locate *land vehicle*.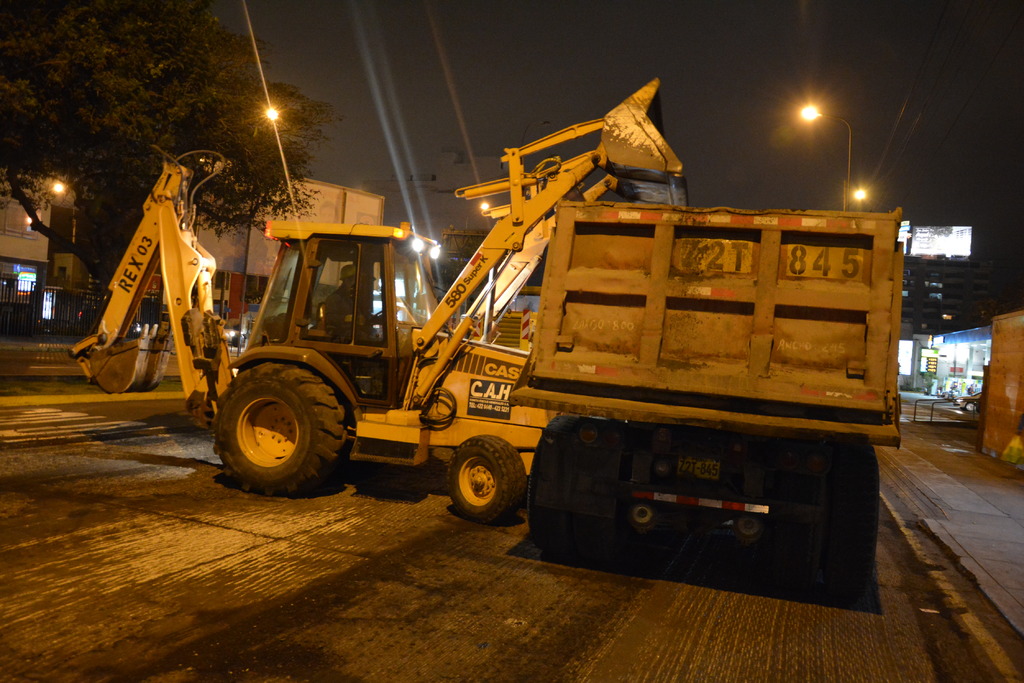
Bounding box: {"left": 65, "top": 84, "right": 690, "bottom": 491}.
